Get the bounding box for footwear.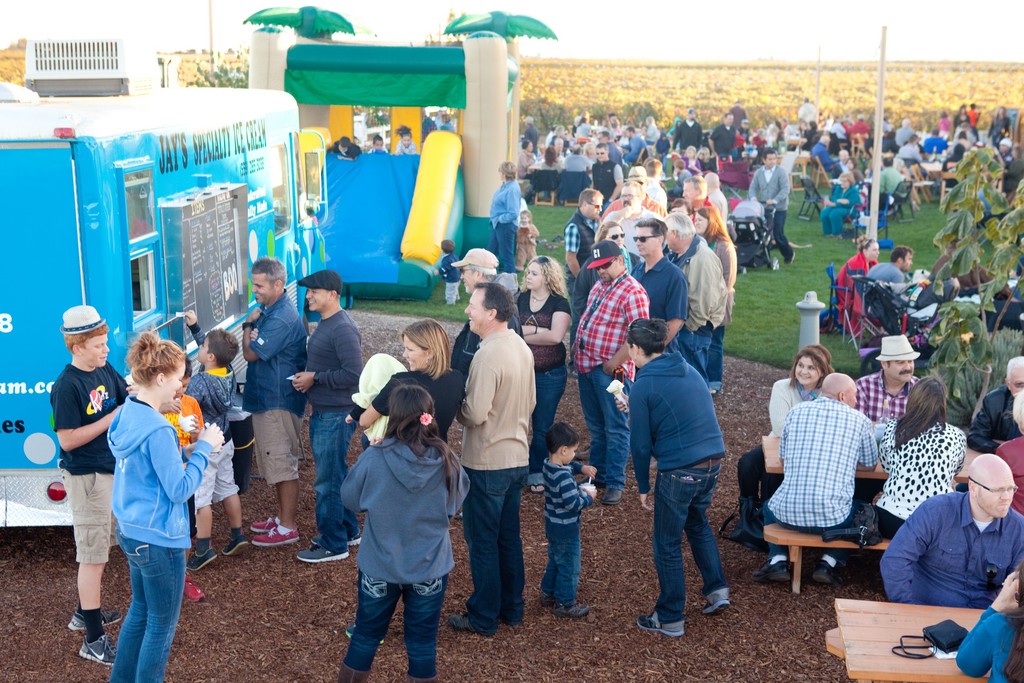
x1=754, y1=557, x2=791, y2=587.
